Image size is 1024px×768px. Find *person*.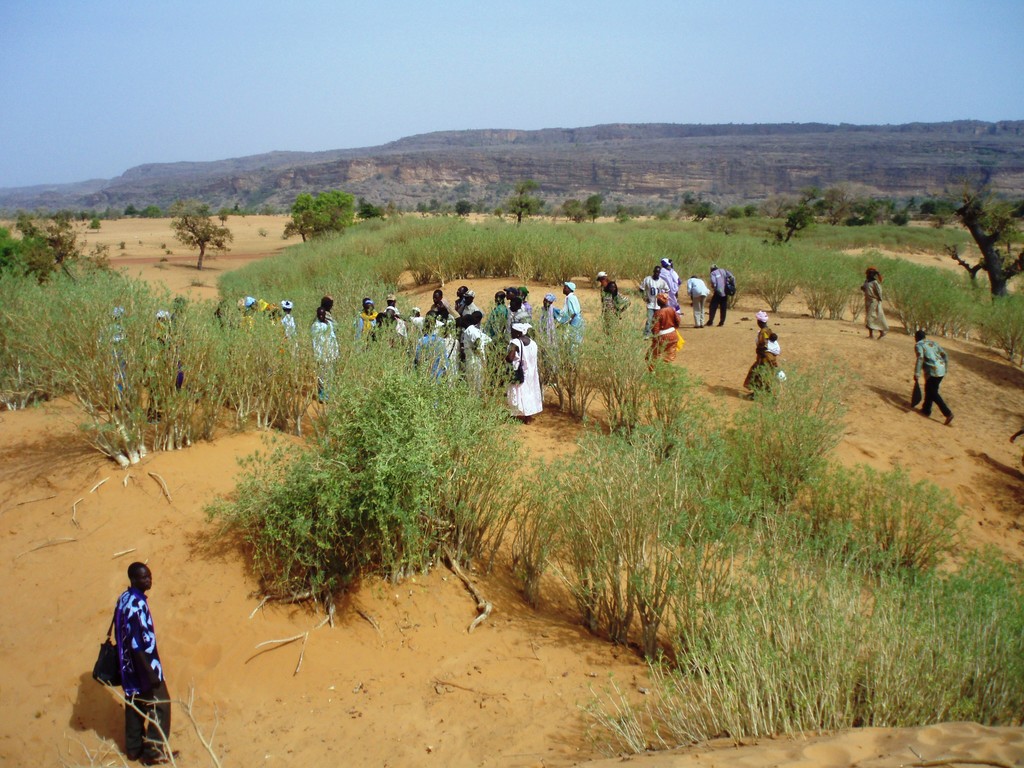
(769, 331, 781, 353).
